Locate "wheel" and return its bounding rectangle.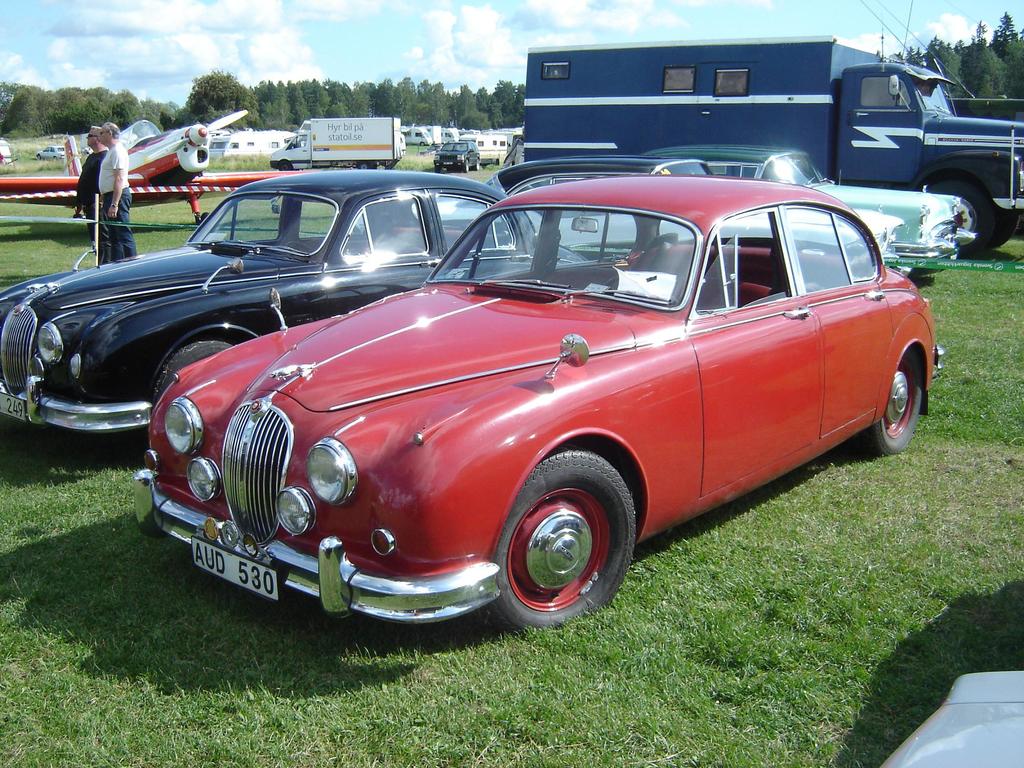
434:163:440:174.
